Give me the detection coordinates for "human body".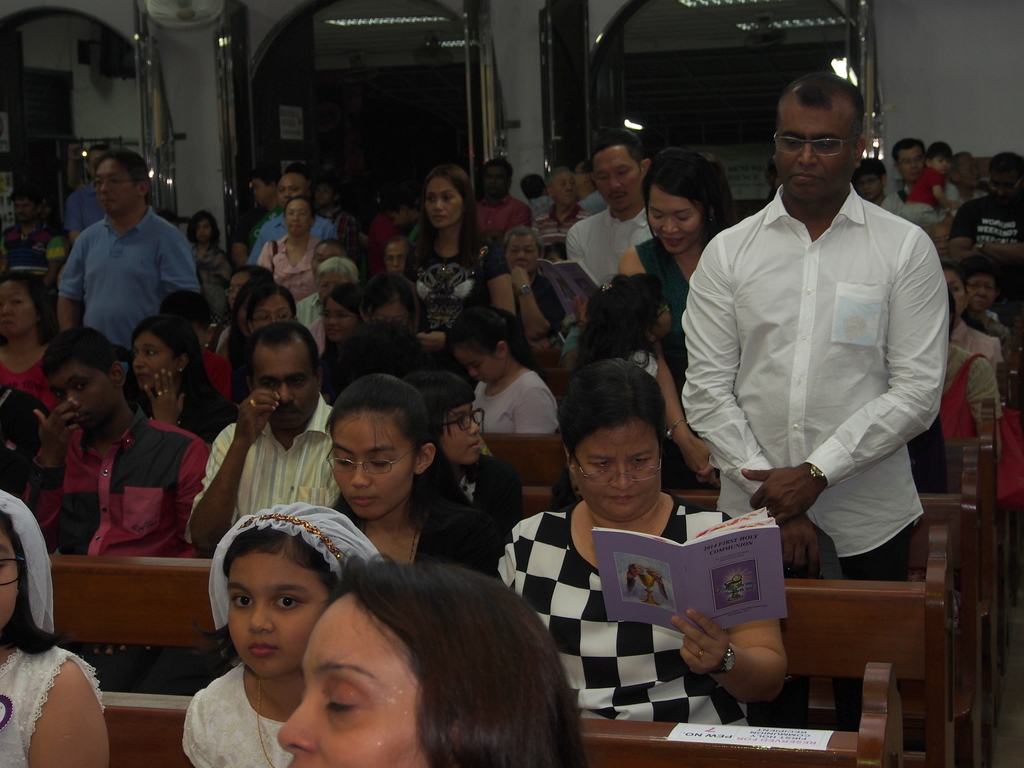
crop(257, 187, 329, 300).
